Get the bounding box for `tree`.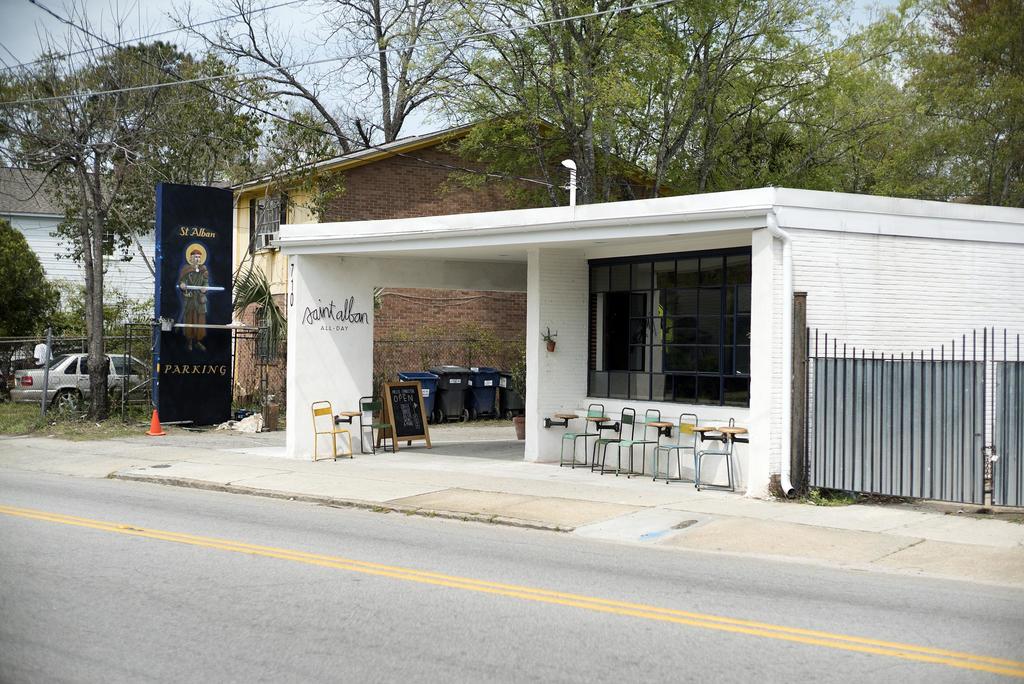
140/0/515/153.
